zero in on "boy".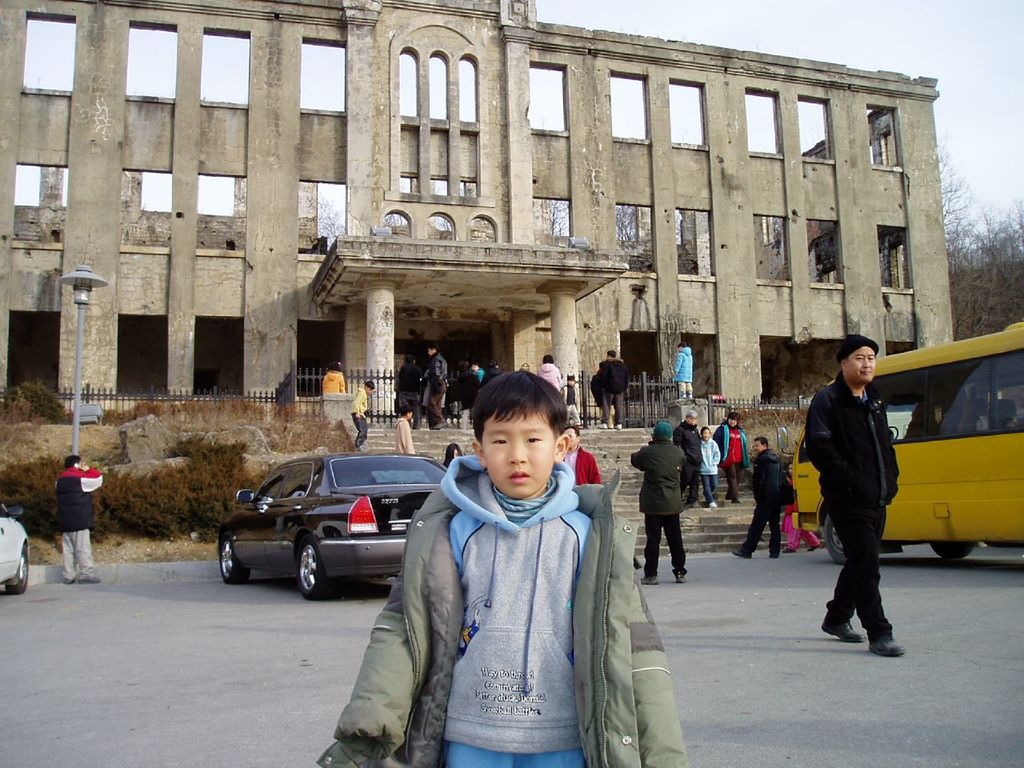
Zeroed in: Rect(387, 355, 615, 766).
